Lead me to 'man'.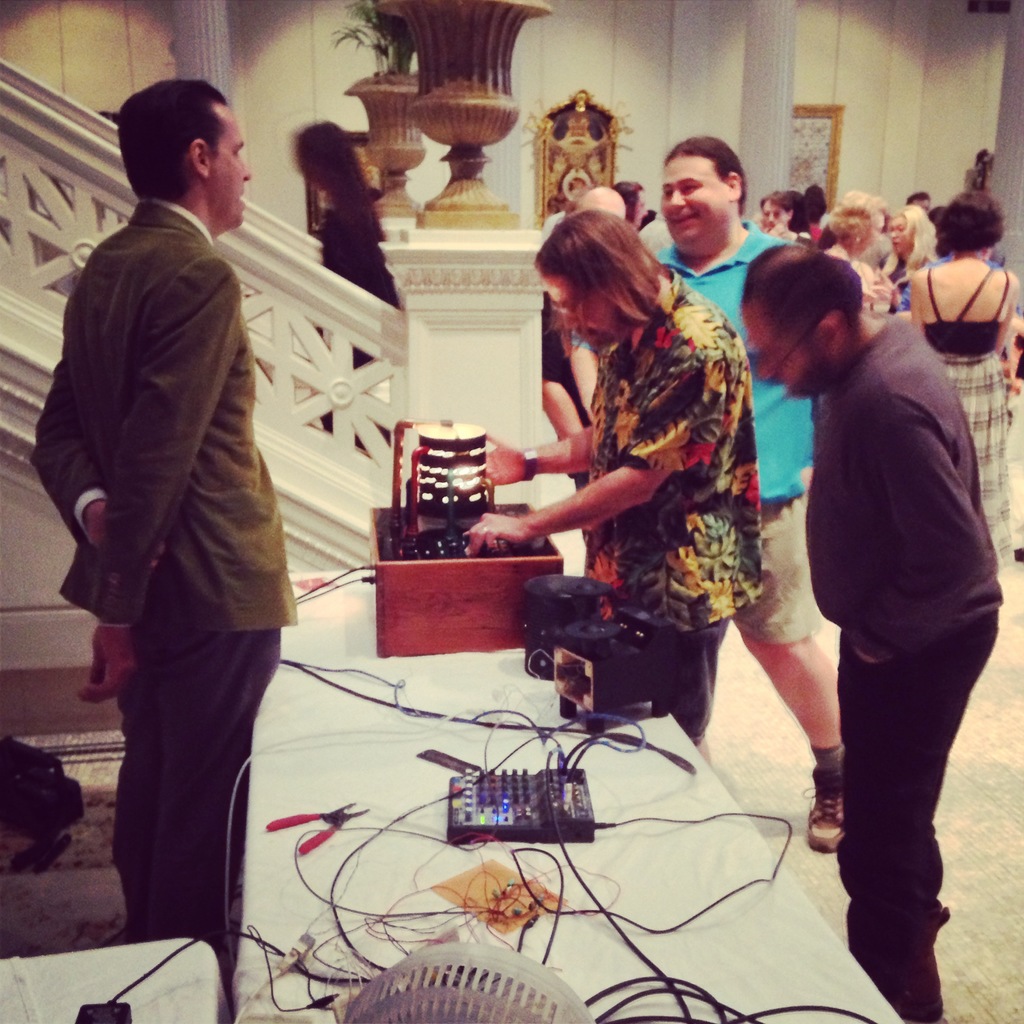
Lead to 538:168:627:488.
